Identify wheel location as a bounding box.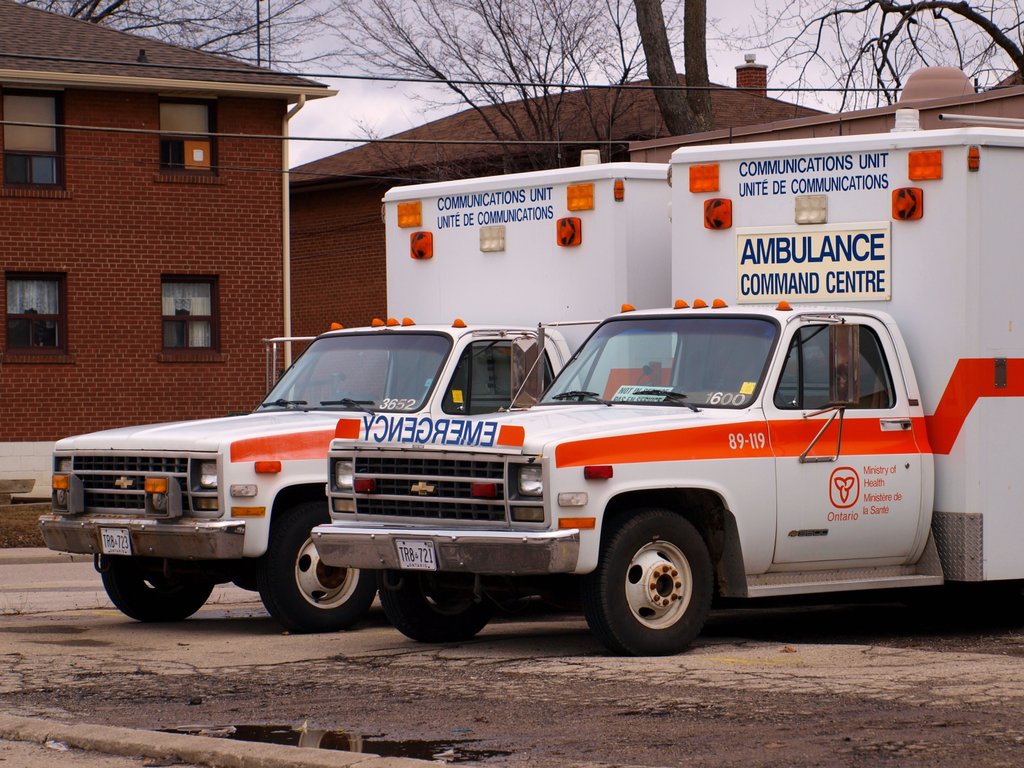
detection(257, 500, 379, 636).
